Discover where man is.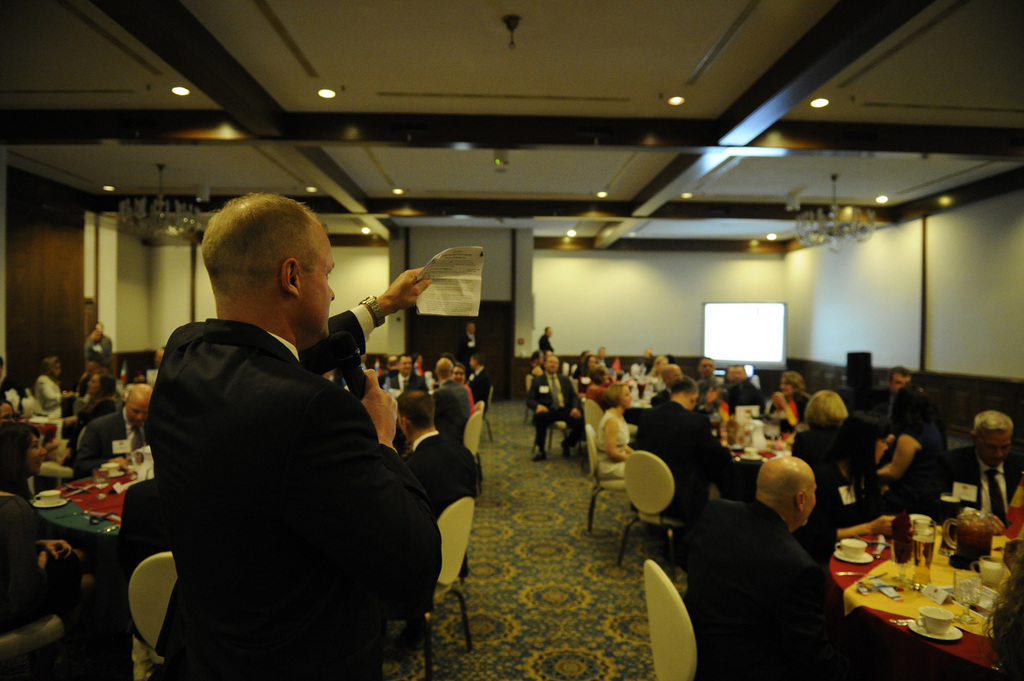
Discovered at 532, 323, 556, 355.
